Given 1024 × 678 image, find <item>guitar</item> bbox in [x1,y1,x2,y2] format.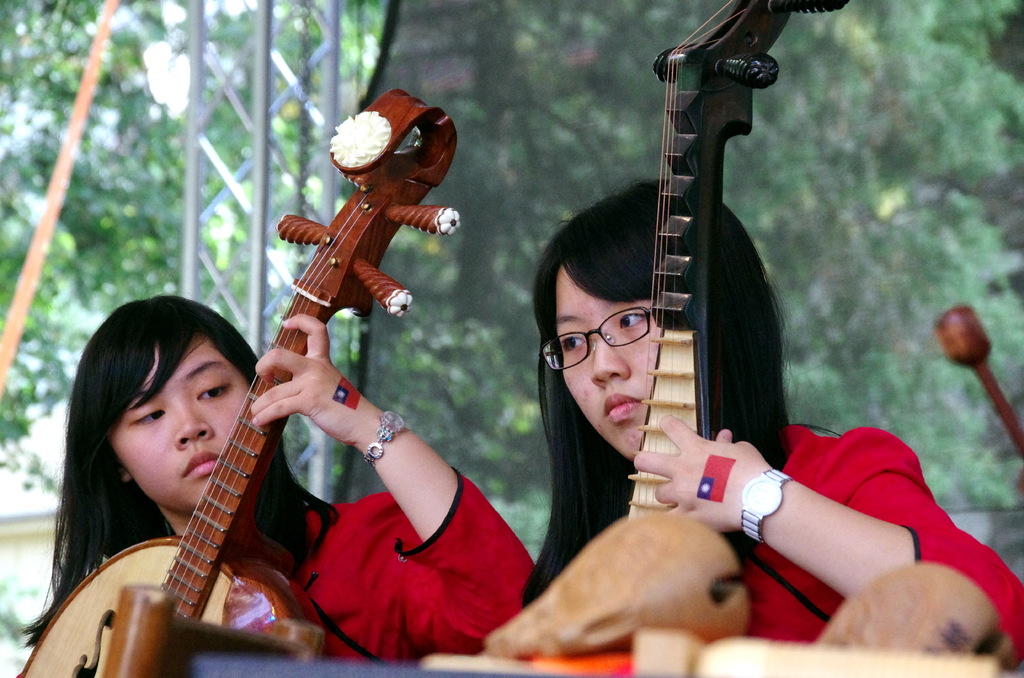
[19,84,461,677].
